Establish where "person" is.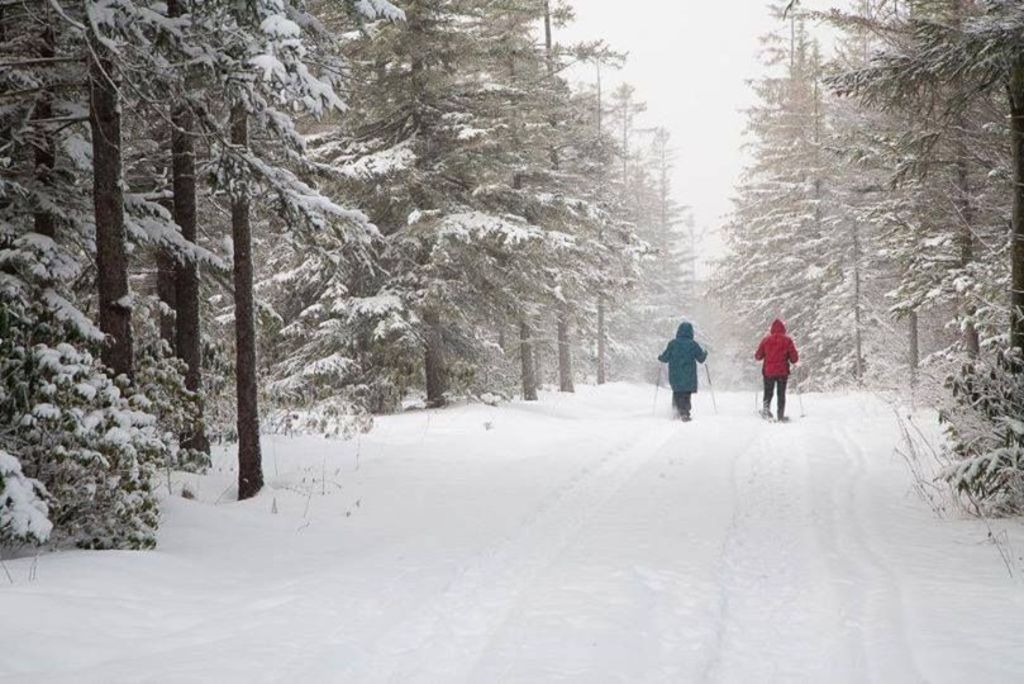
Established at [749, 314, 802, 422].
